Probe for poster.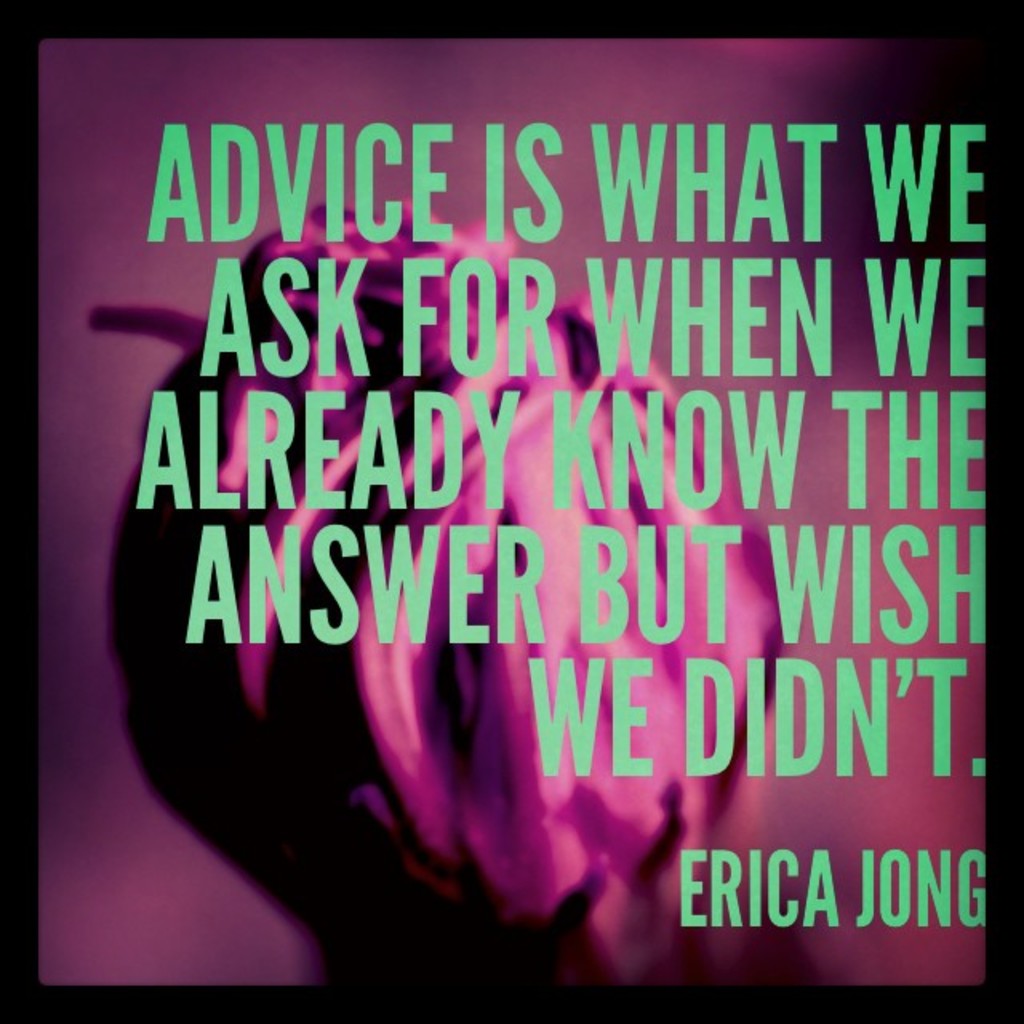
Probe result: left=0, top=0, right=1022, bottom=1022.
